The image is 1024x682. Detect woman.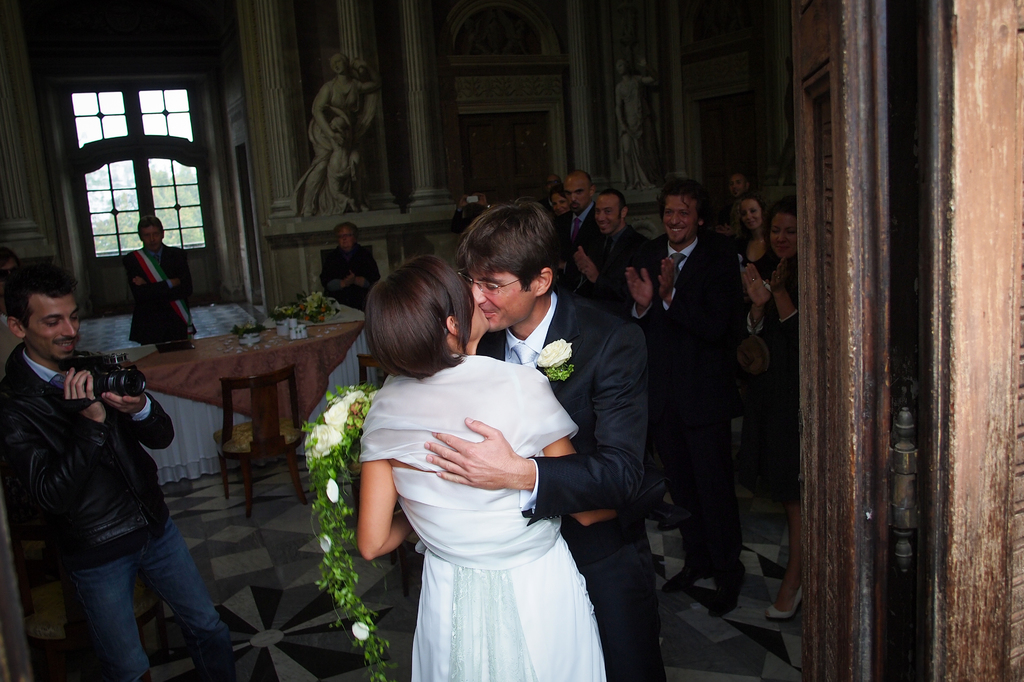
Detection: pyautogui.locateOnScreen(299, 51, 384, 218).
